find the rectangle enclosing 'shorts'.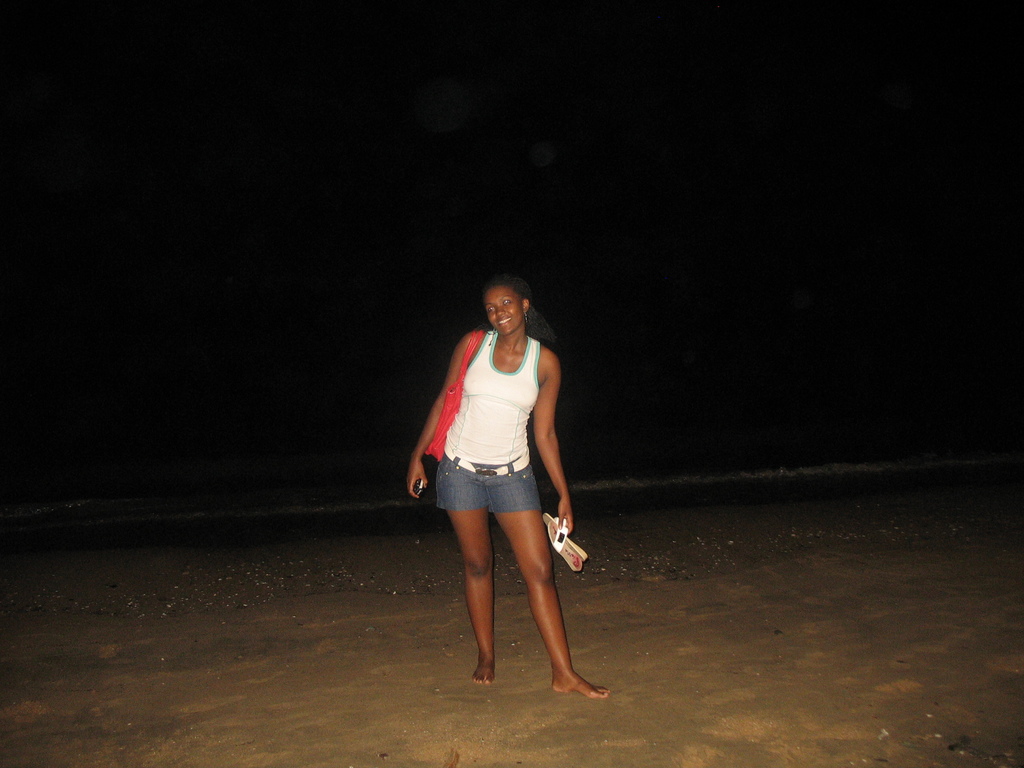
(left=430, top=465, right=571, bottom=522).
